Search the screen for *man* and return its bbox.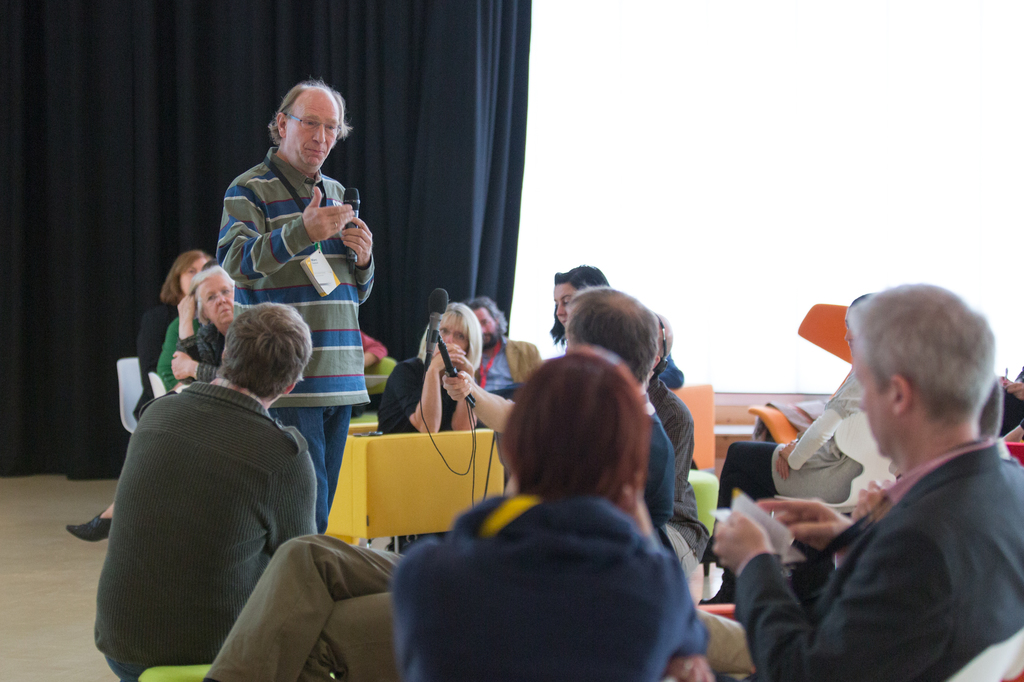
Found: region(461, 291, 543, 400).
